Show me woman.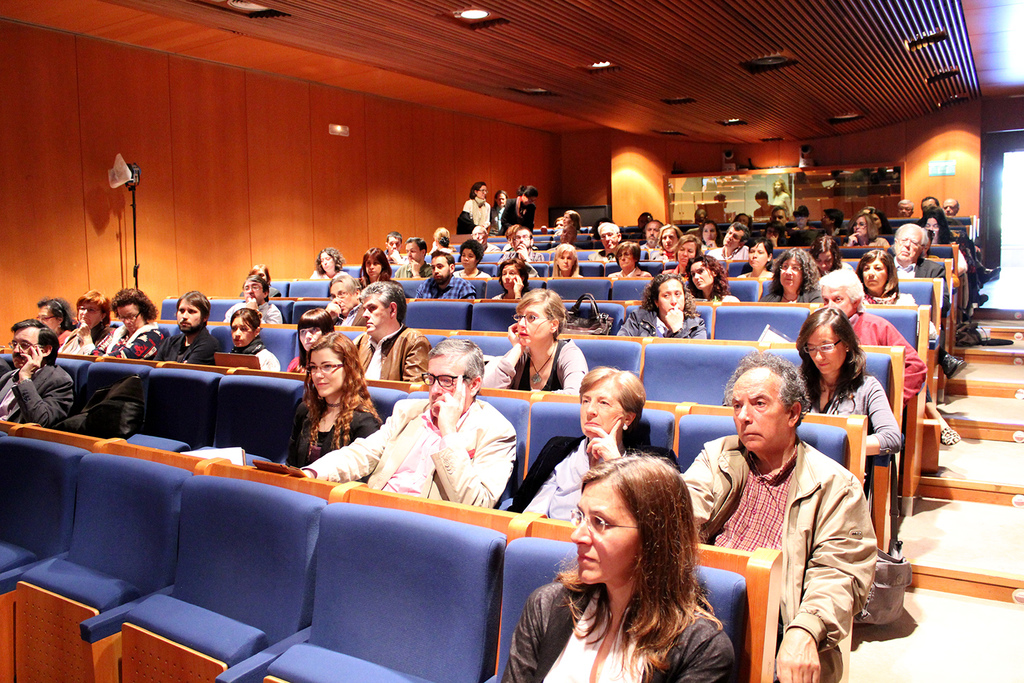
woman is here: bbox=[839, 210, 888, 249].
